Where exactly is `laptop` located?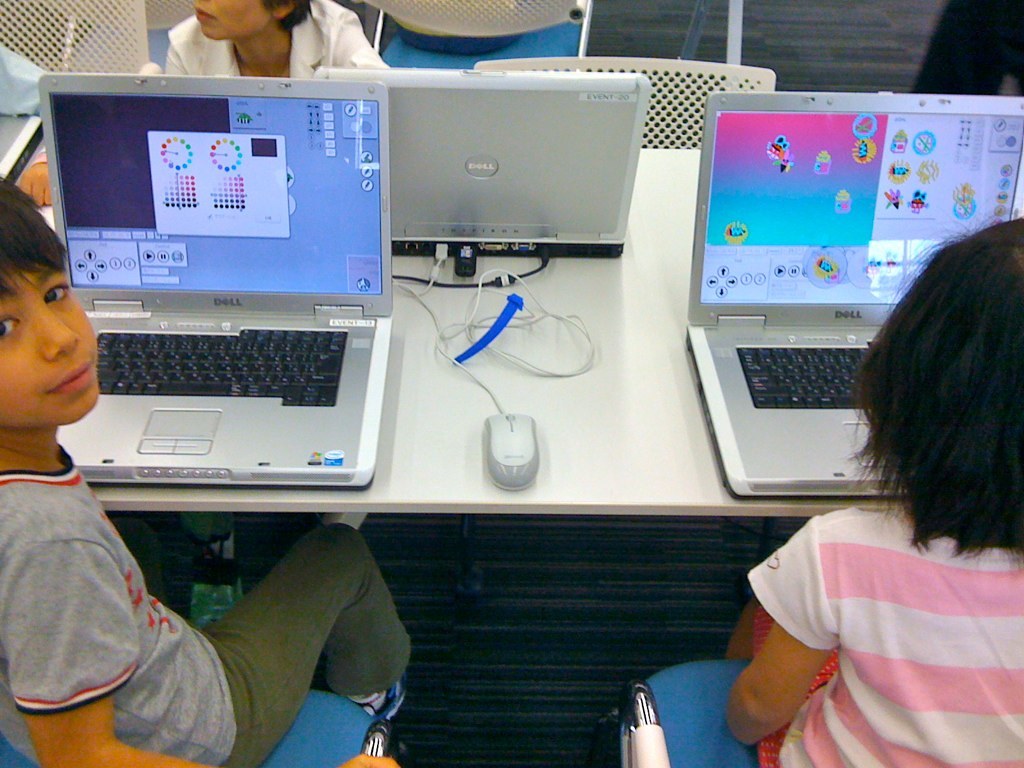
Its bounding box is <box>48,66,380,533</box>.
